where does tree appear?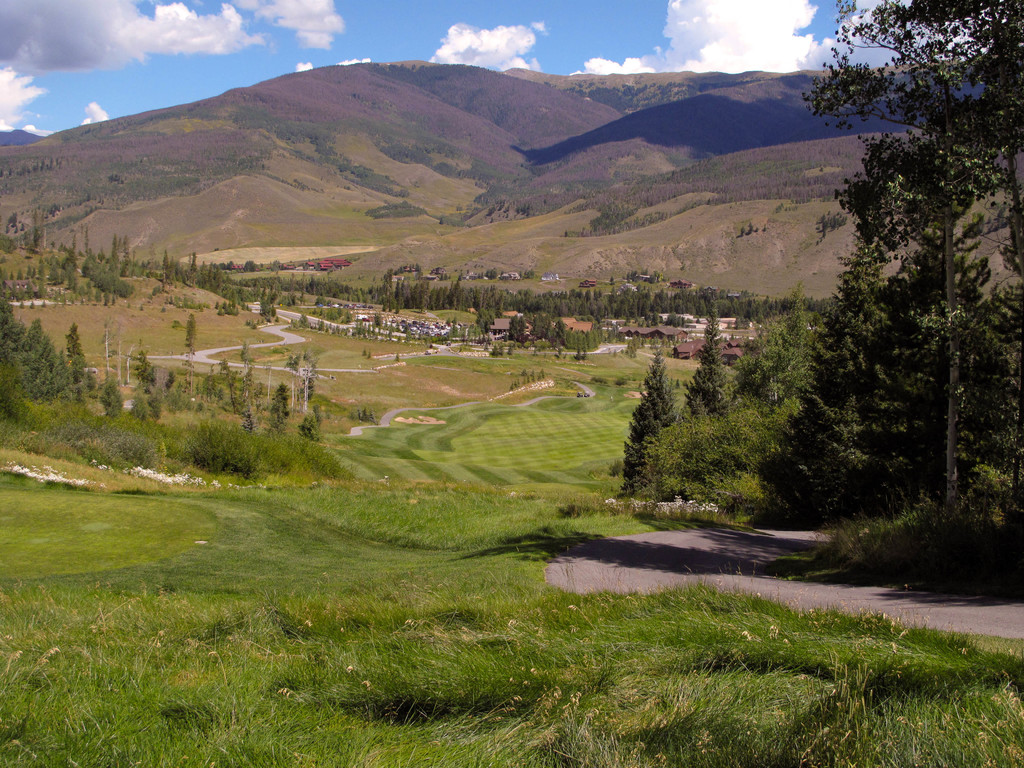
Appears at {"x1": 166, "y1": 369, "x2": 177, "y2": 384}.
